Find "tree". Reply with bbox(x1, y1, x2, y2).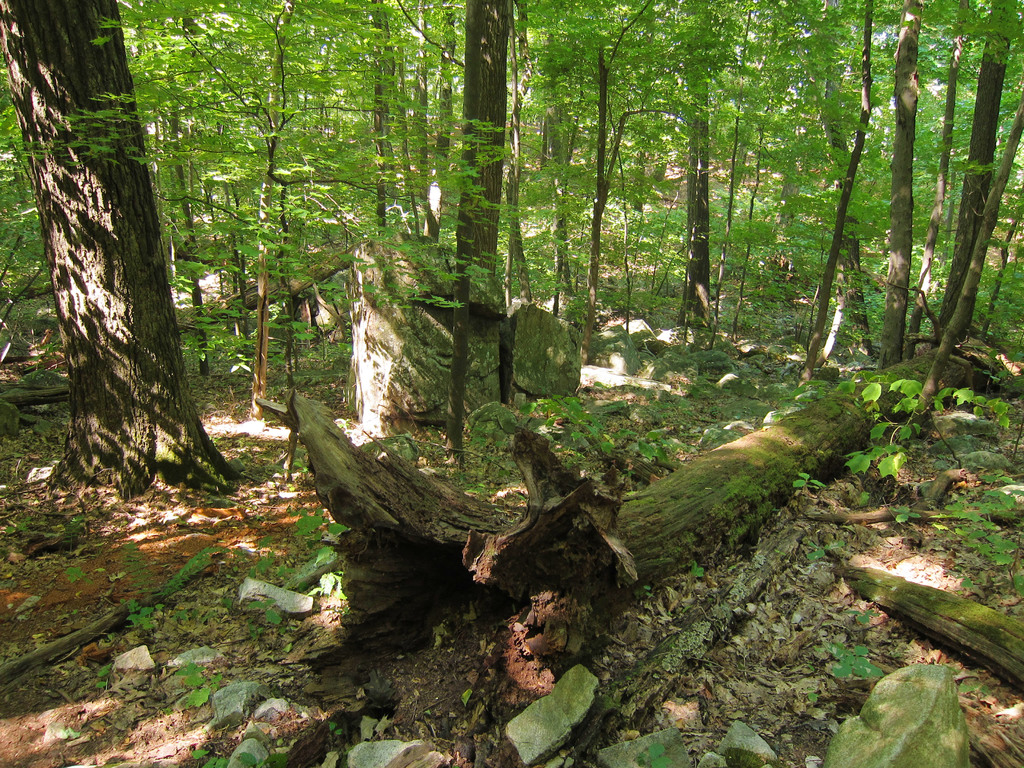
bbox(0, 4, 205, 495).
